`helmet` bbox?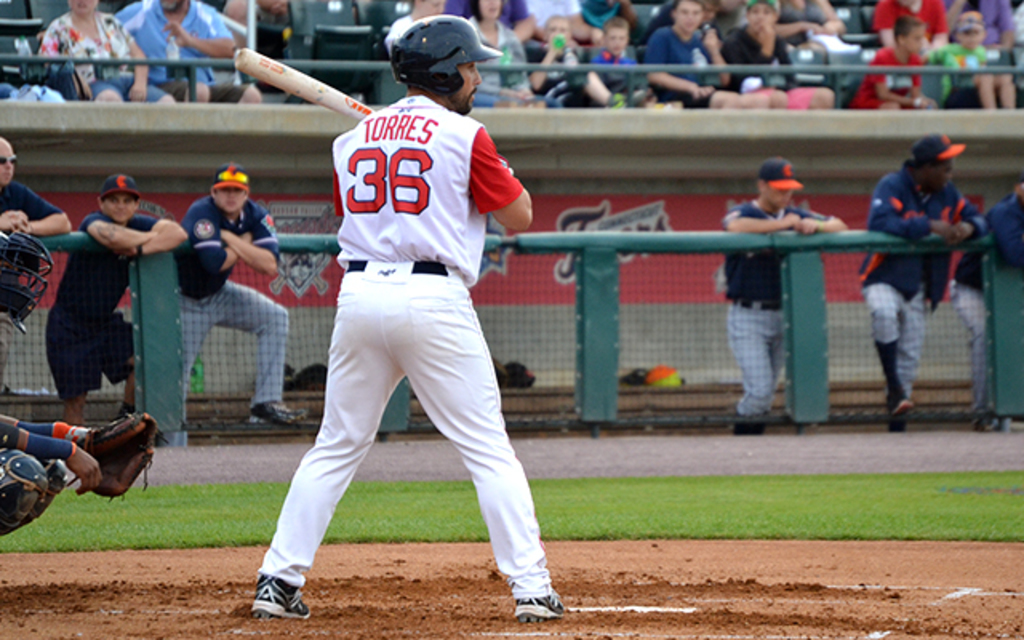
(x1=0, y1=230, x2=54, y2=326)
